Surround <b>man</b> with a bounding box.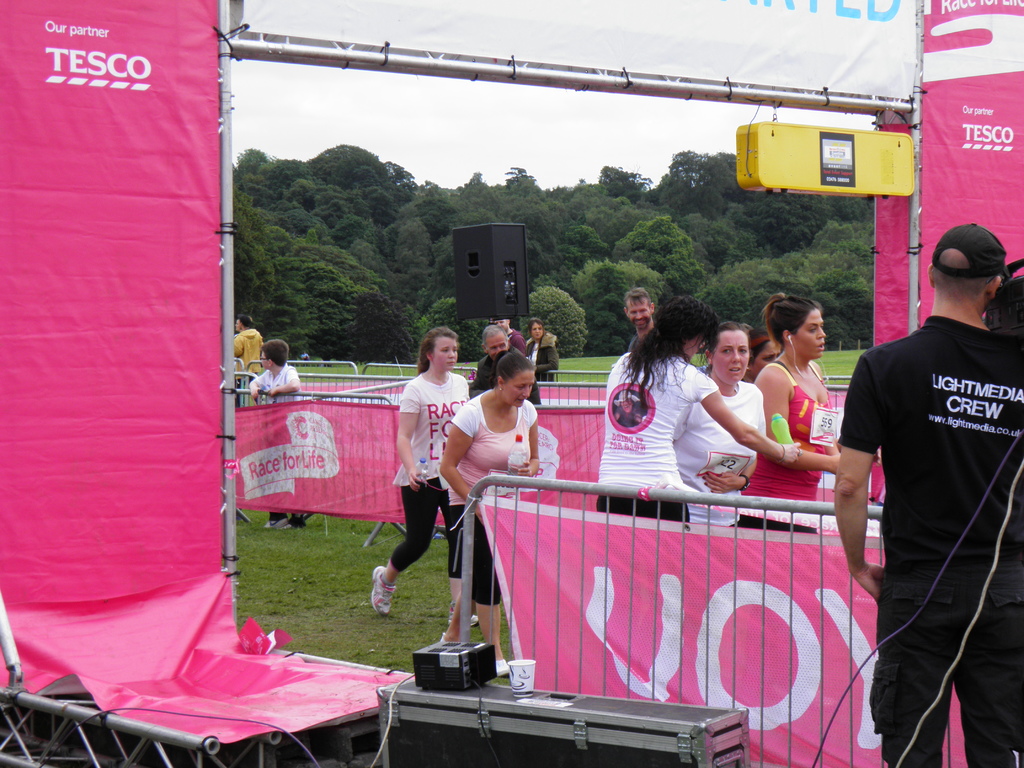
detection(232, 316, 263, 395).
